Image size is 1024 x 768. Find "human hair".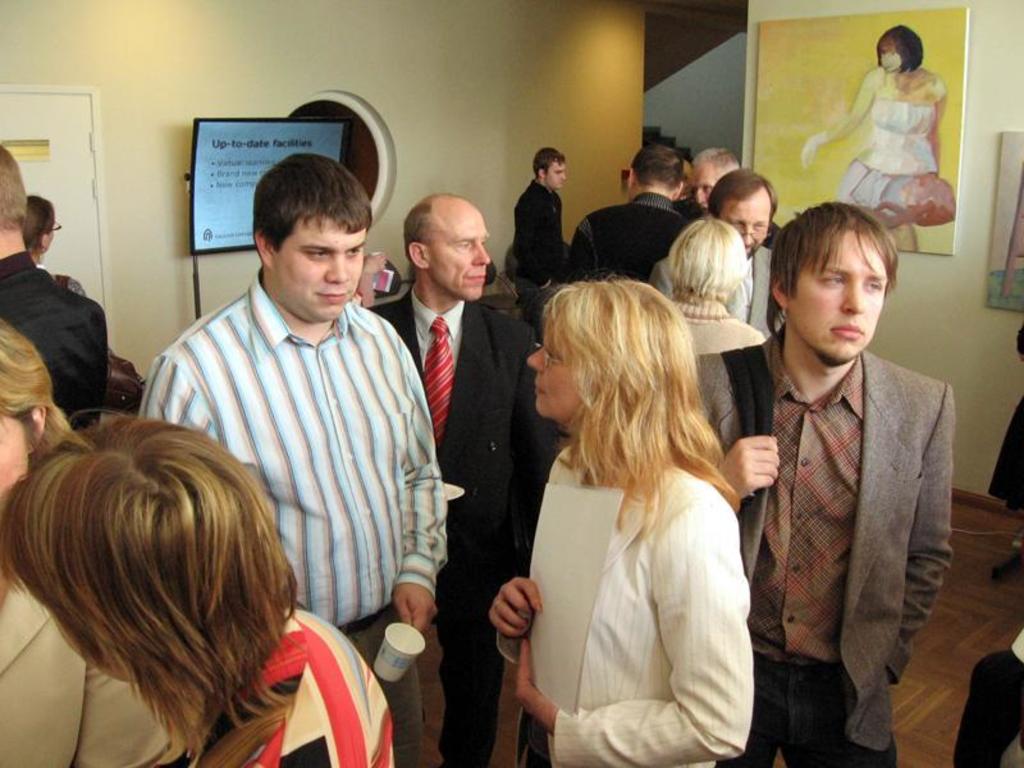
rect(668, 215, 749, 297).
